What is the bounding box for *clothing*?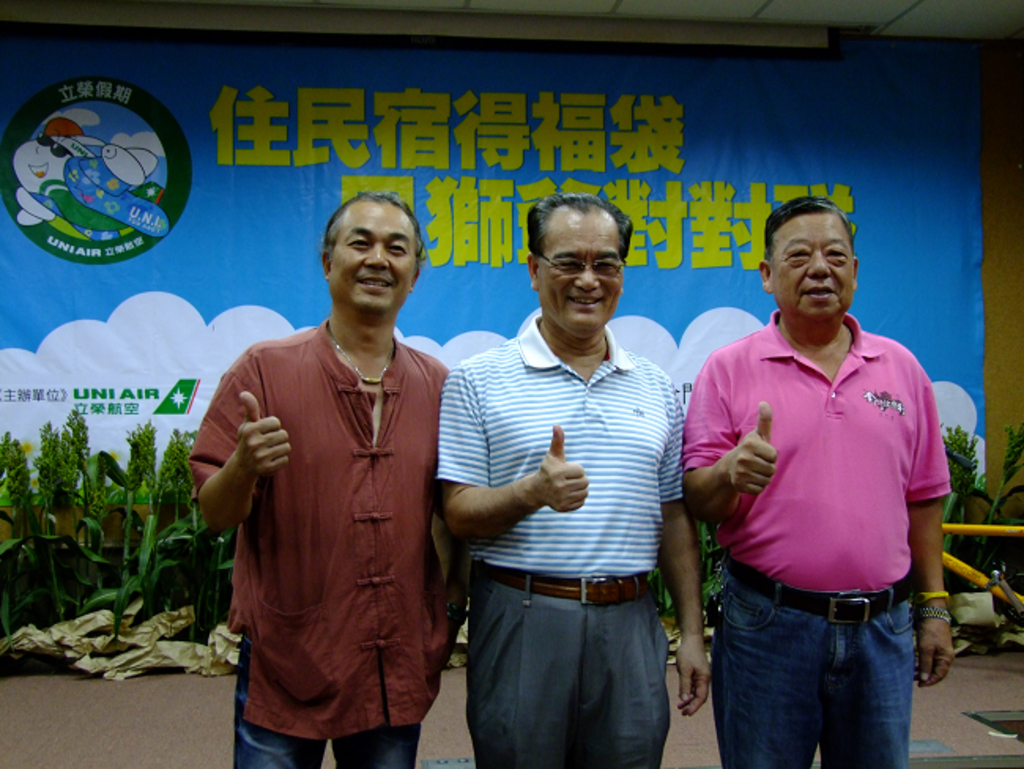
187 317 454 767.
